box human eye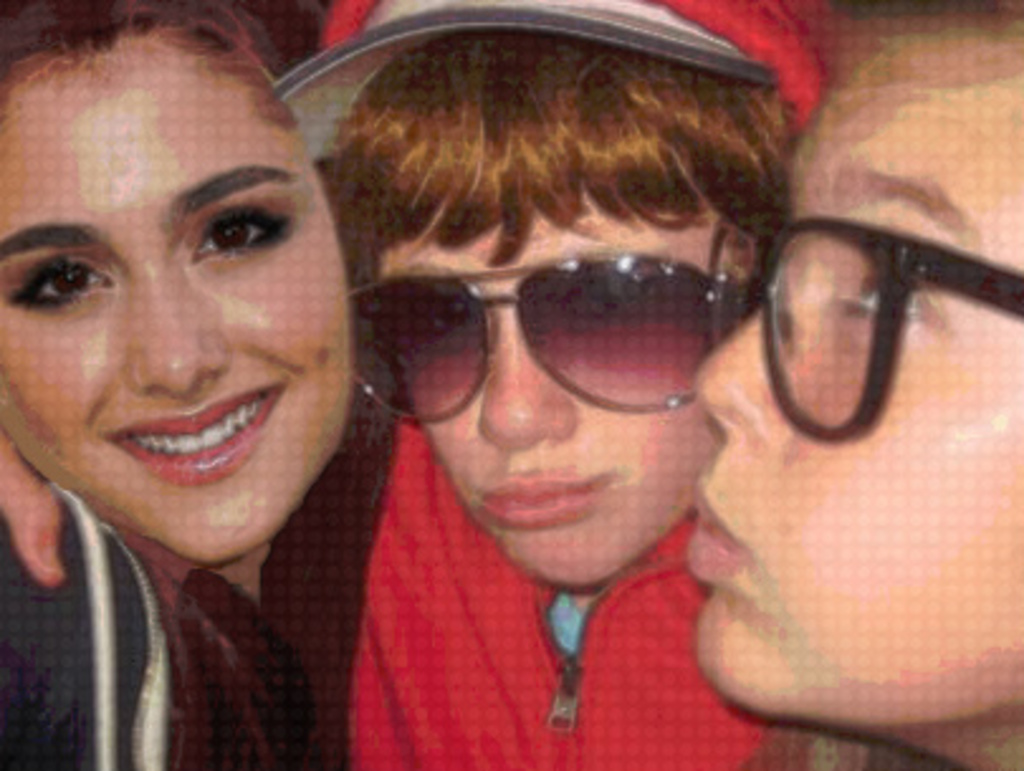
locate(397, 286, 473, 351)
